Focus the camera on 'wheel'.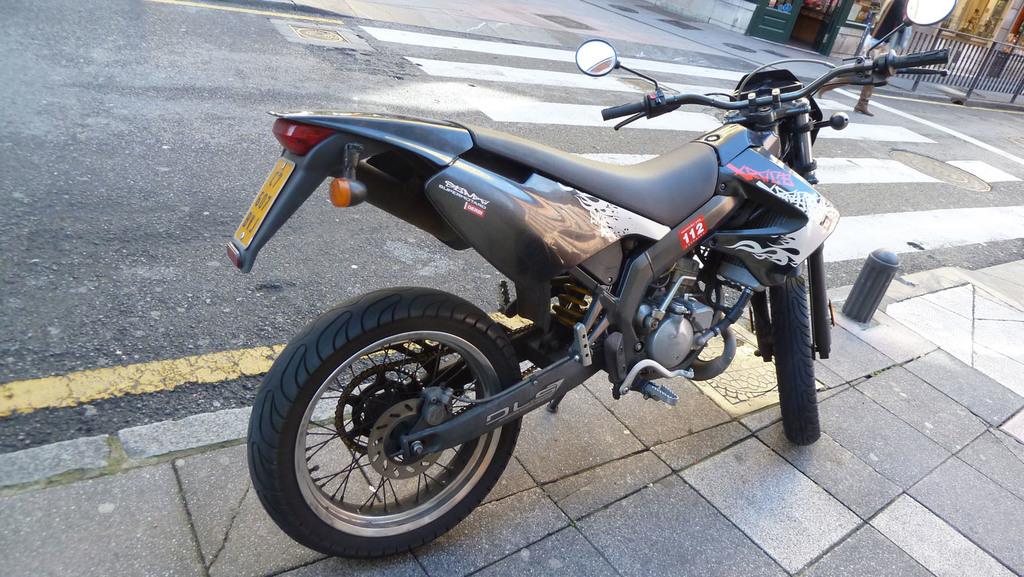
Focus region: box=[246, 277, 538, 561].
